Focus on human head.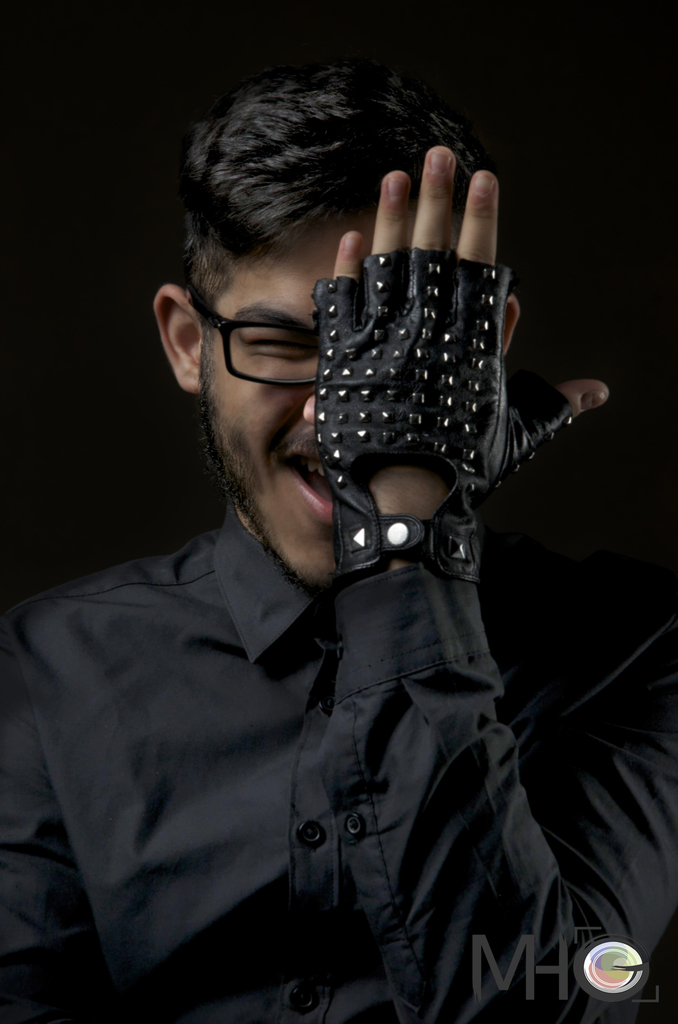
Focused at l=156, t=67, r=530, b=582.
